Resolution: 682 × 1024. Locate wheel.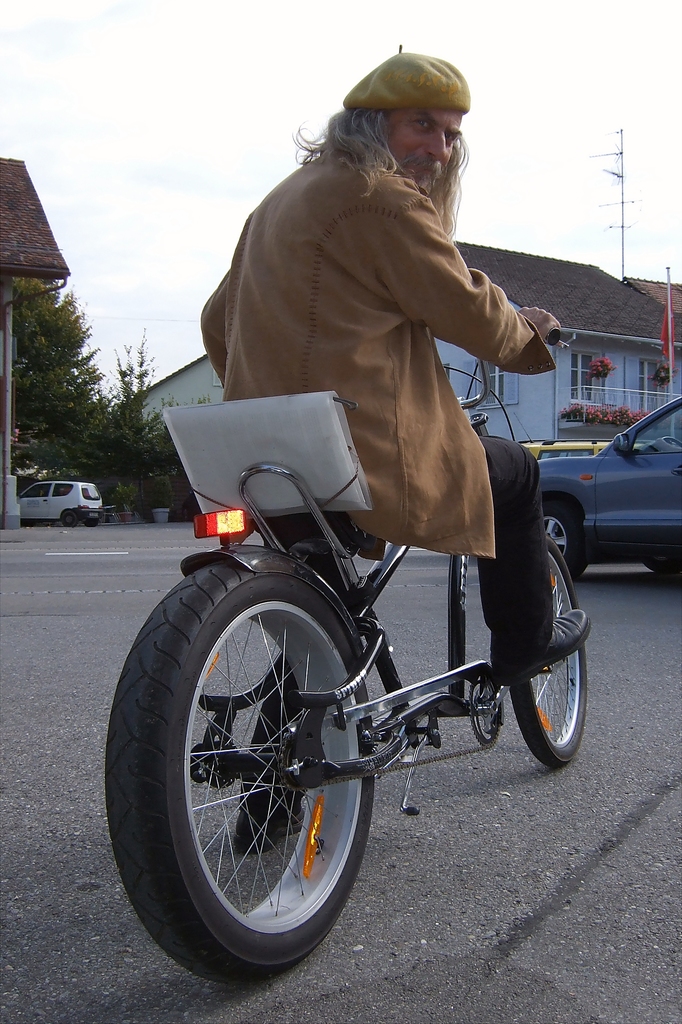
(645, 559, 680, 580).
